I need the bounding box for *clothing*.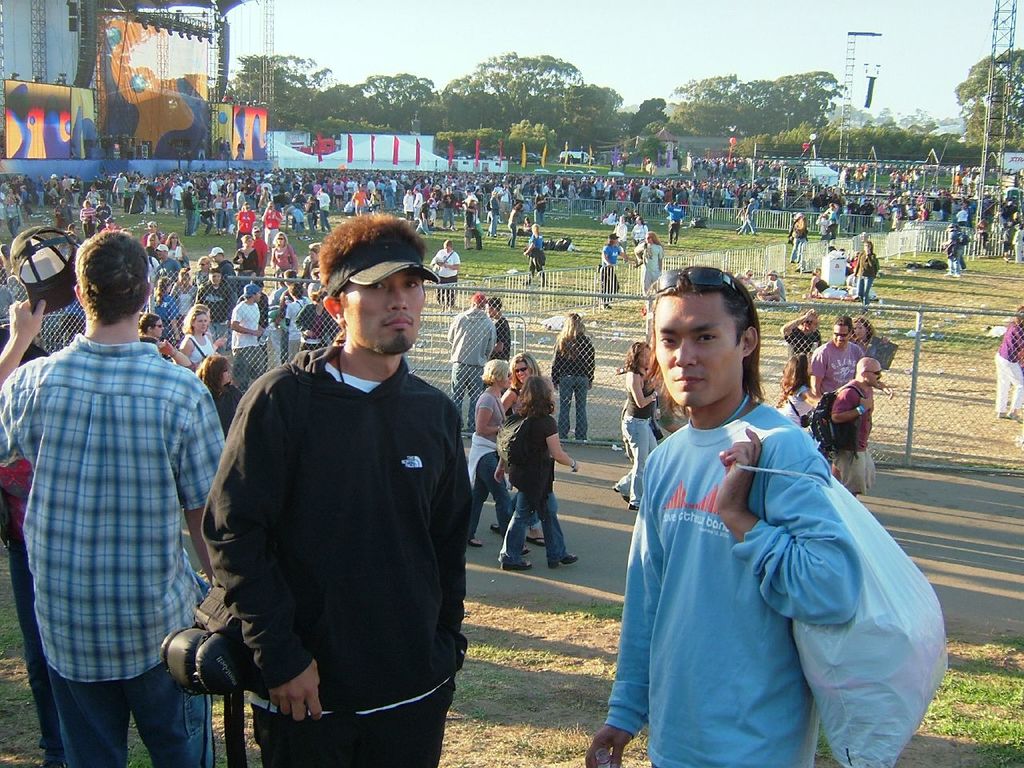
Here it is: region(614, 366, 654, 502).
